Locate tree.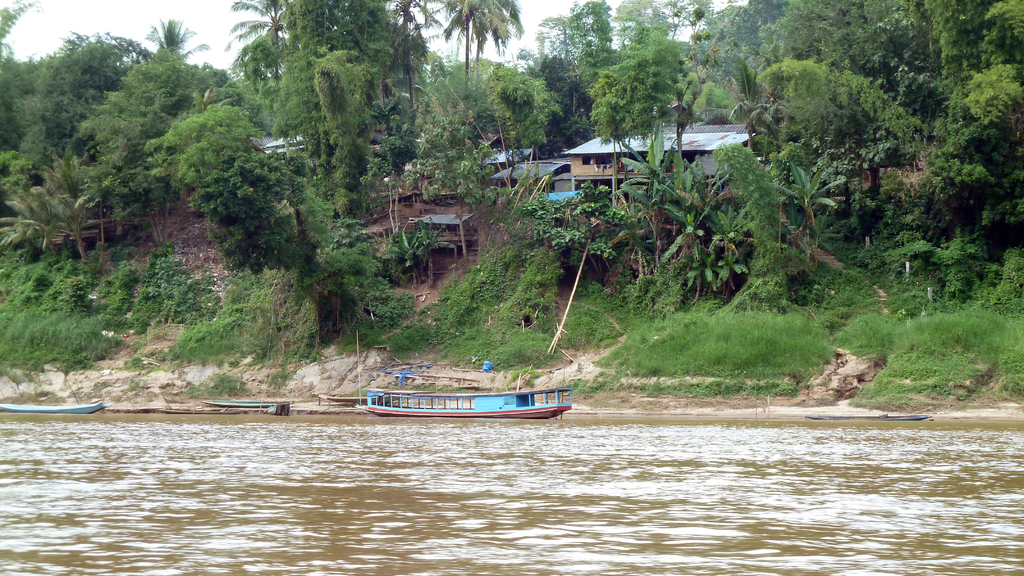
Bounding box: (x1=438, y1=0, x2=526, y2=93).
